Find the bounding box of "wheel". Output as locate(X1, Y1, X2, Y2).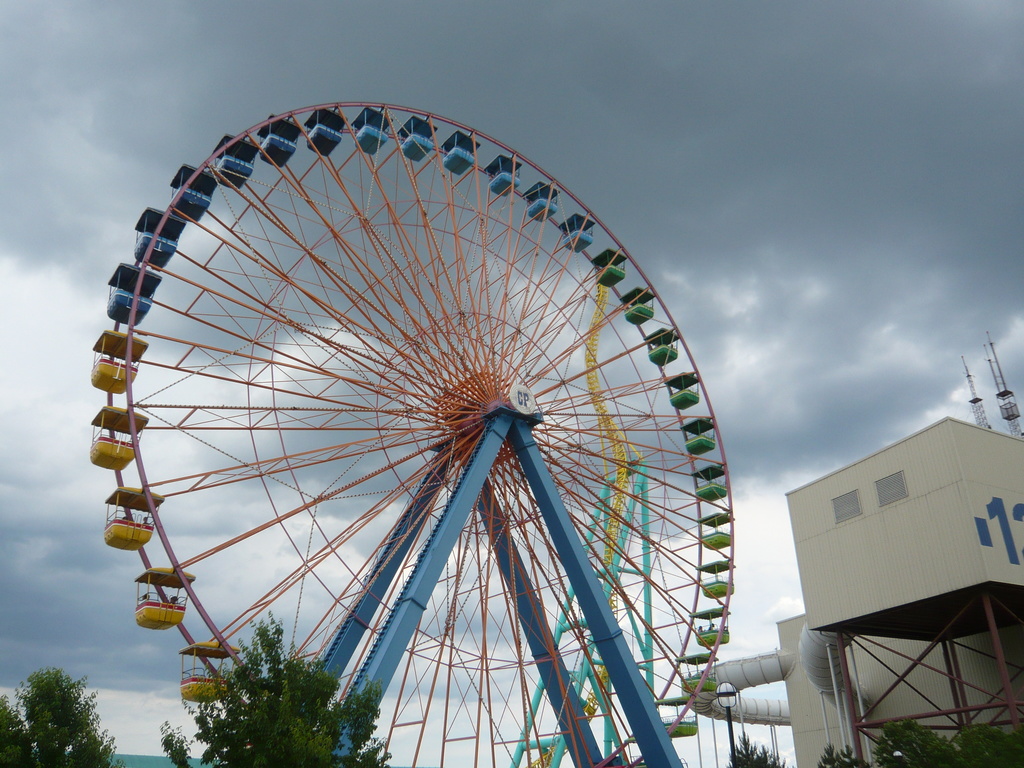
locate(88, 102, 753, 740).
